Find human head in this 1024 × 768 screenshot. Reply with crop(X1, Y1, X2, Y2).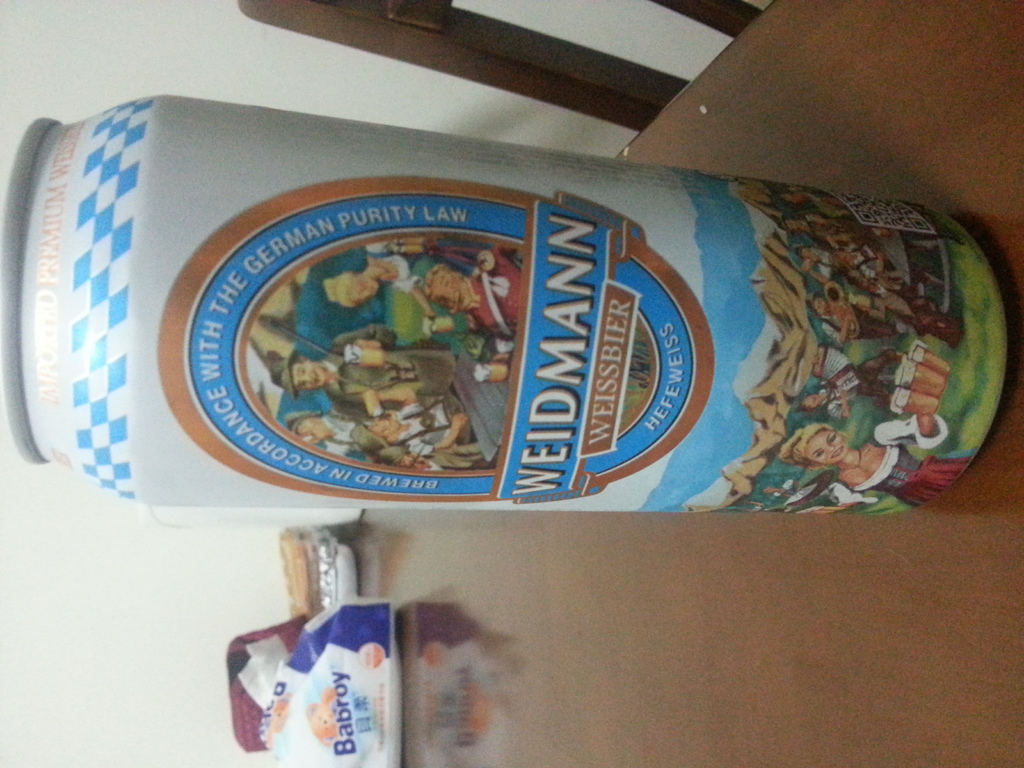
crop(778, 424, 853, 472).
